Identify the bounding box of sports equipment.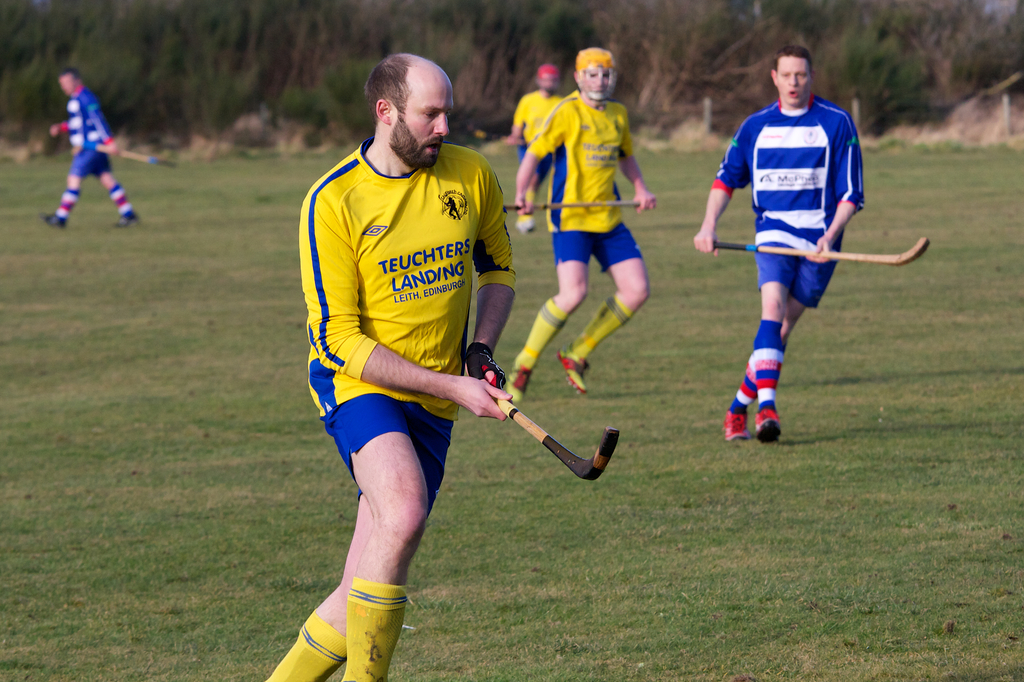
select_region(72, 140, 175, 166).
